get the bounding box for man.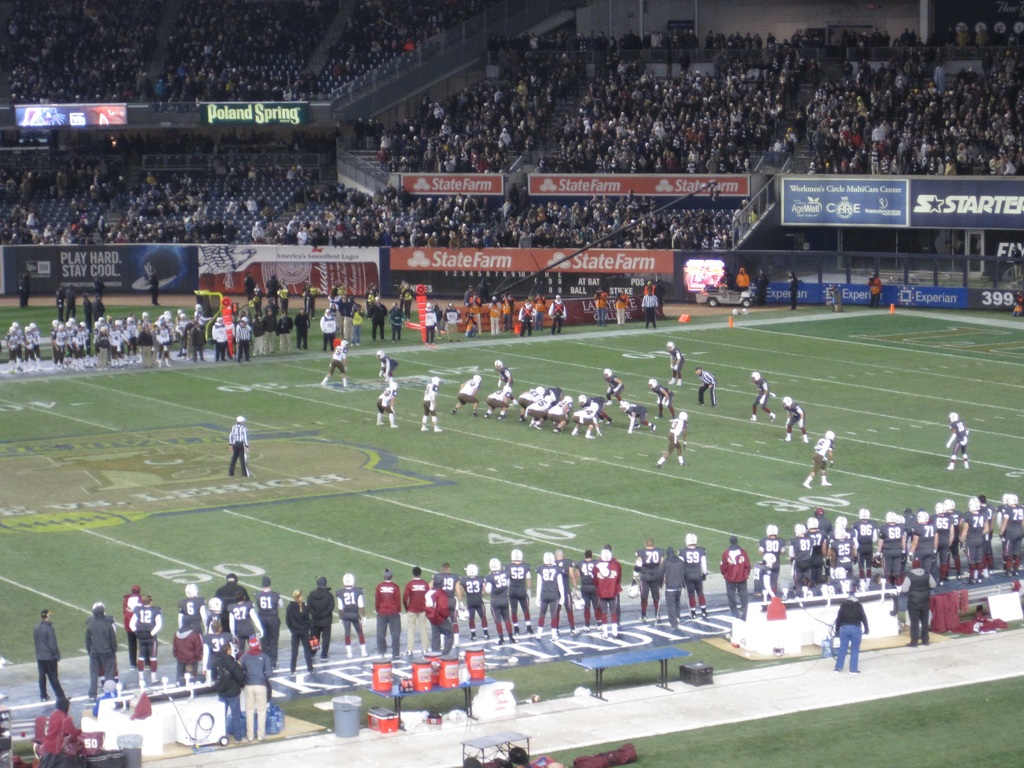
{"x1": 656, "y1": 415, "x2": 689, "y2": 468}.
